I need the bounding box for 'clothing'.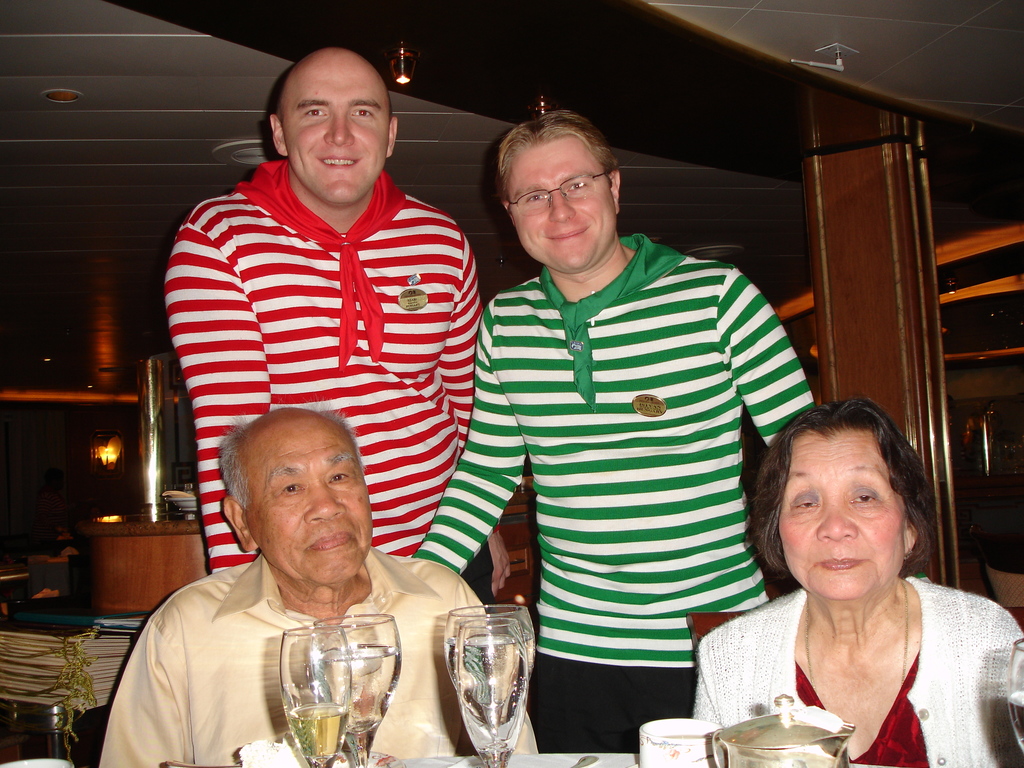
Here it is: <bbox>99, 543, 541, 767</bbox>.
